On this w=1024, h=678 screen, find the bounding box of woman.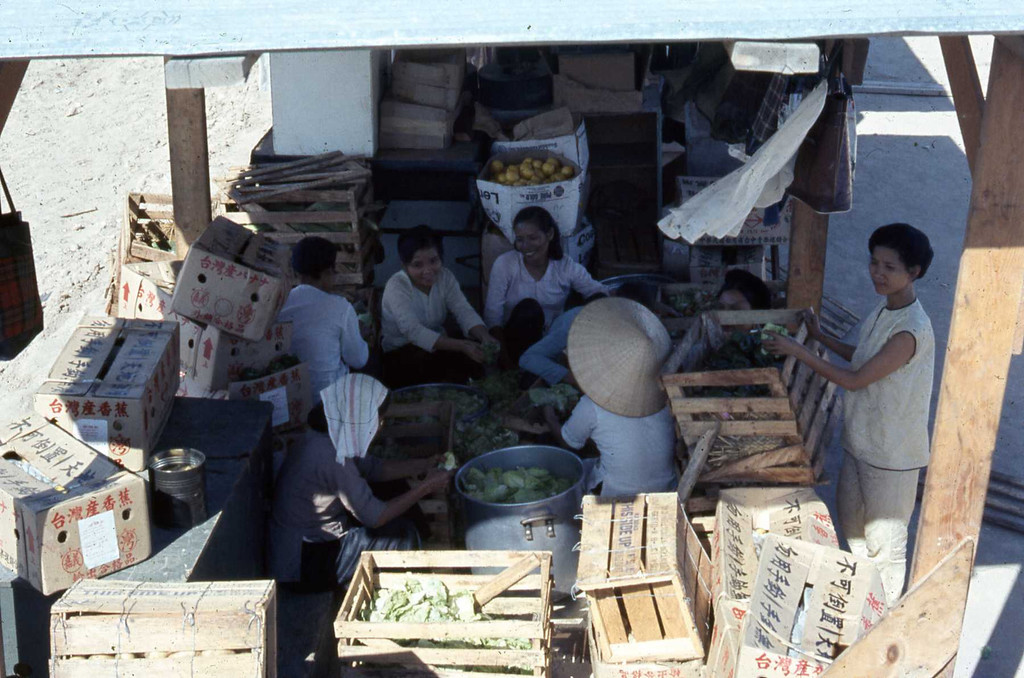
Bounding box: [x1=774, y1=222, x2=949, y2=614].
